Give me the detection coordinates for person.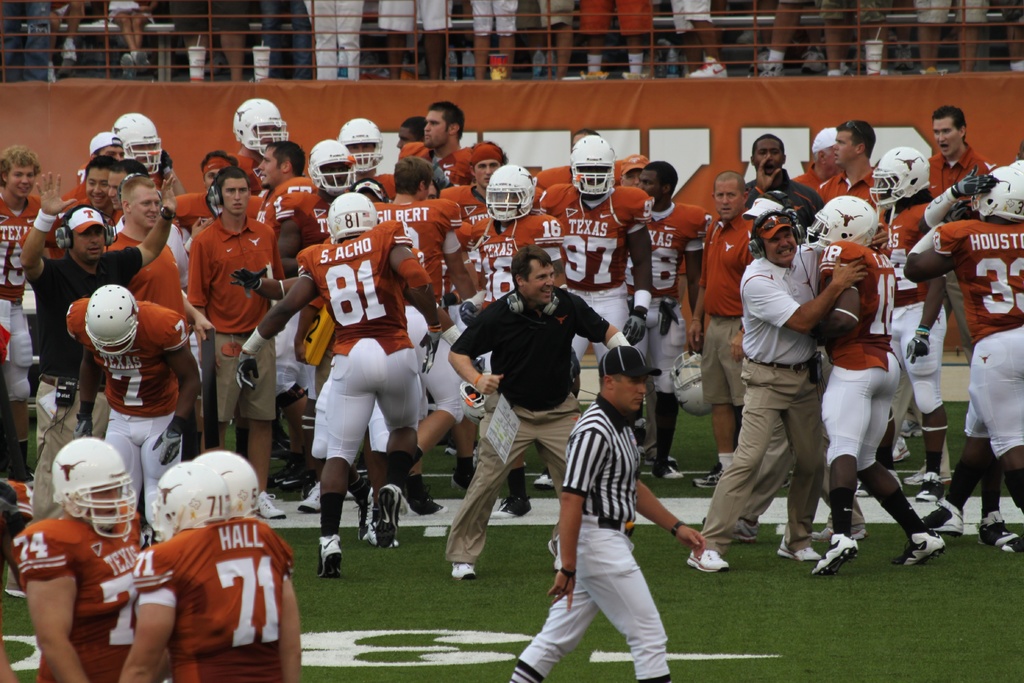
left=172, top=157, right=278, bottom=496.
